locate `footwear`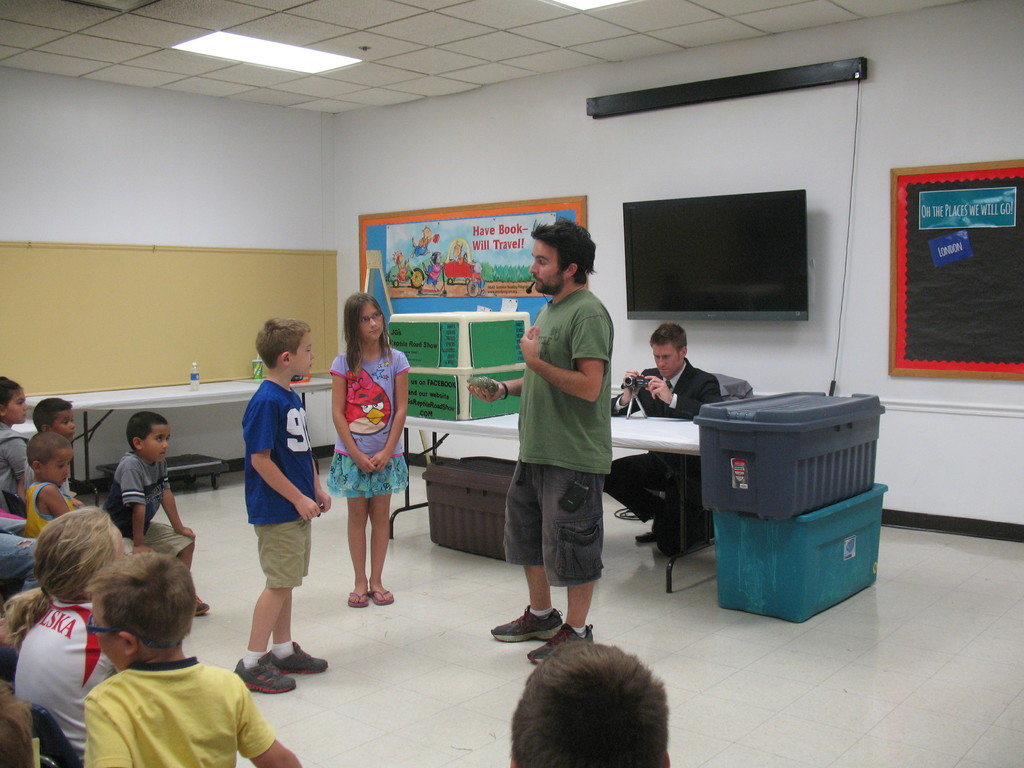
267,641,330,673
